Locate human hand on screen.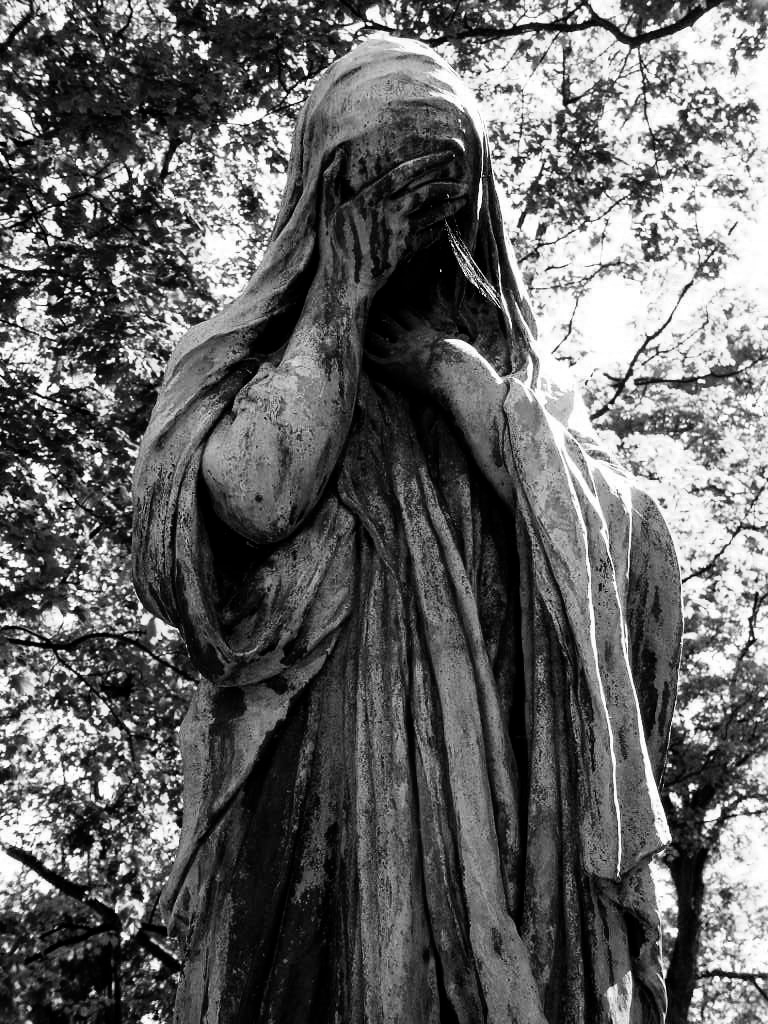
On screen at BBox(364, 312, 458, 372).
